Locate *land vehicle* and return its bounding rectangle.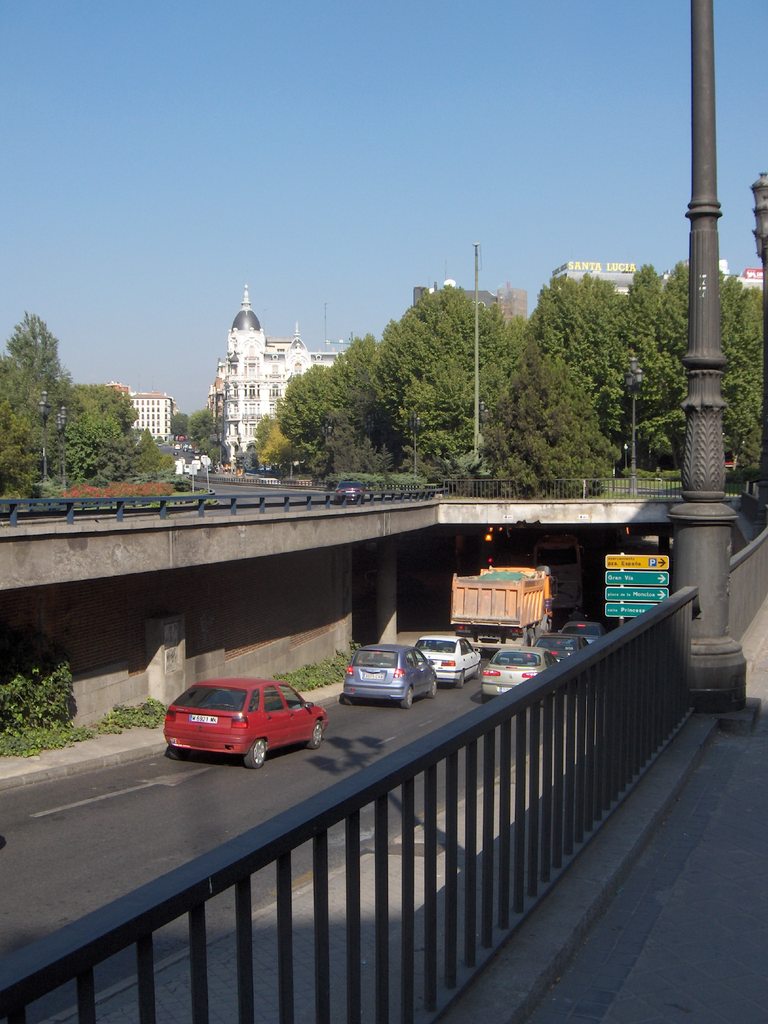
[559, 614, 611, 646].
